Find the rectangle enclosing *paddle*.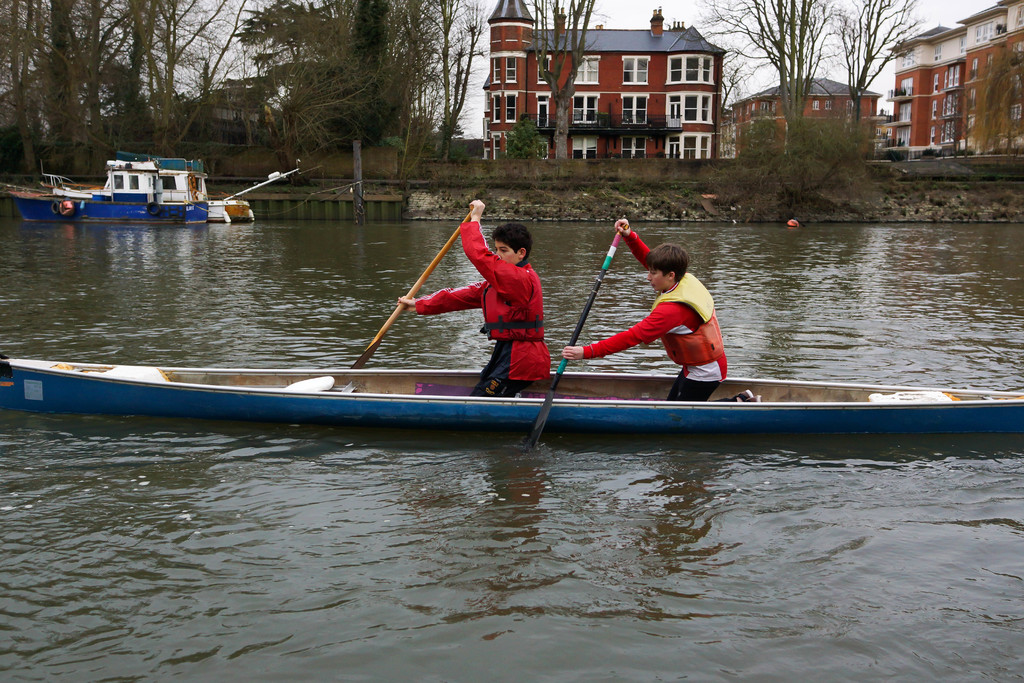
351/204/474/372.
